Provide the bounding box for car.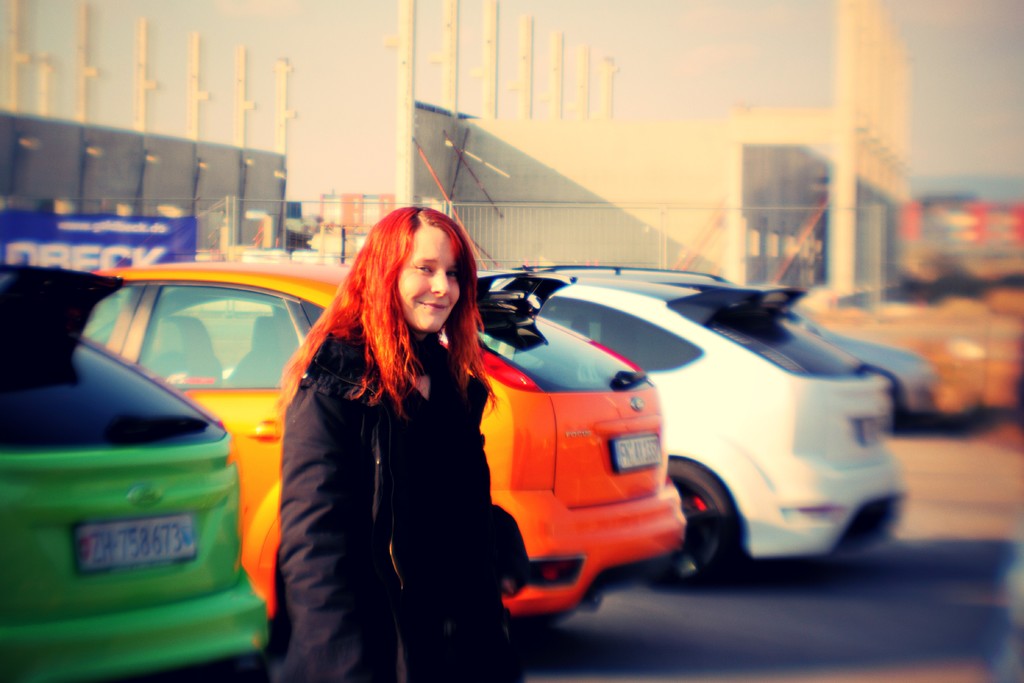
[x1=0, y1=260, x2=271, y2=682].
